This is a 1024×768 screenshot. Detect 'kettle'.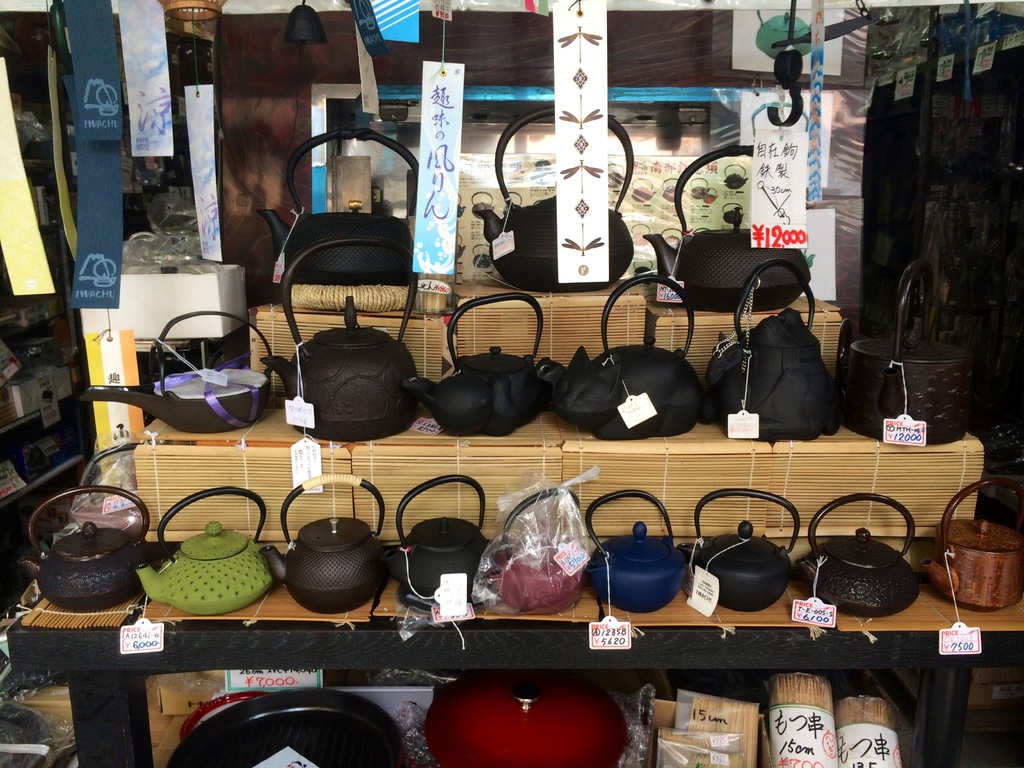
[468,106,637,301].
